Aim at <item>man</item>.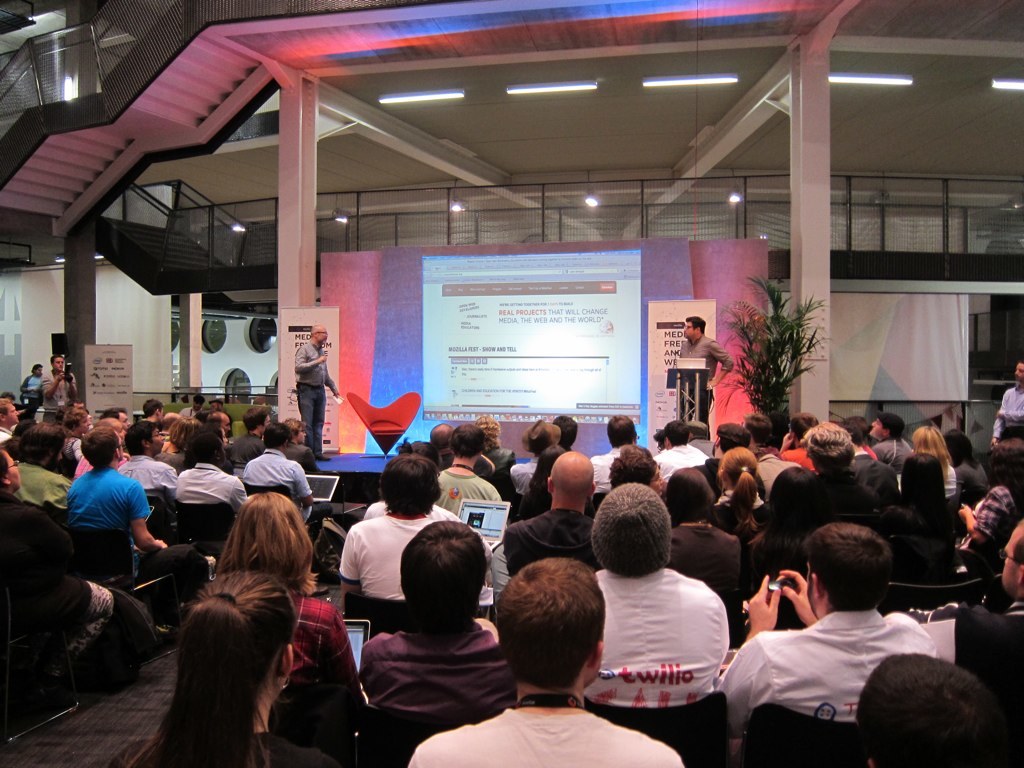
Aimed at Rect(330, 455, 495, 611).
